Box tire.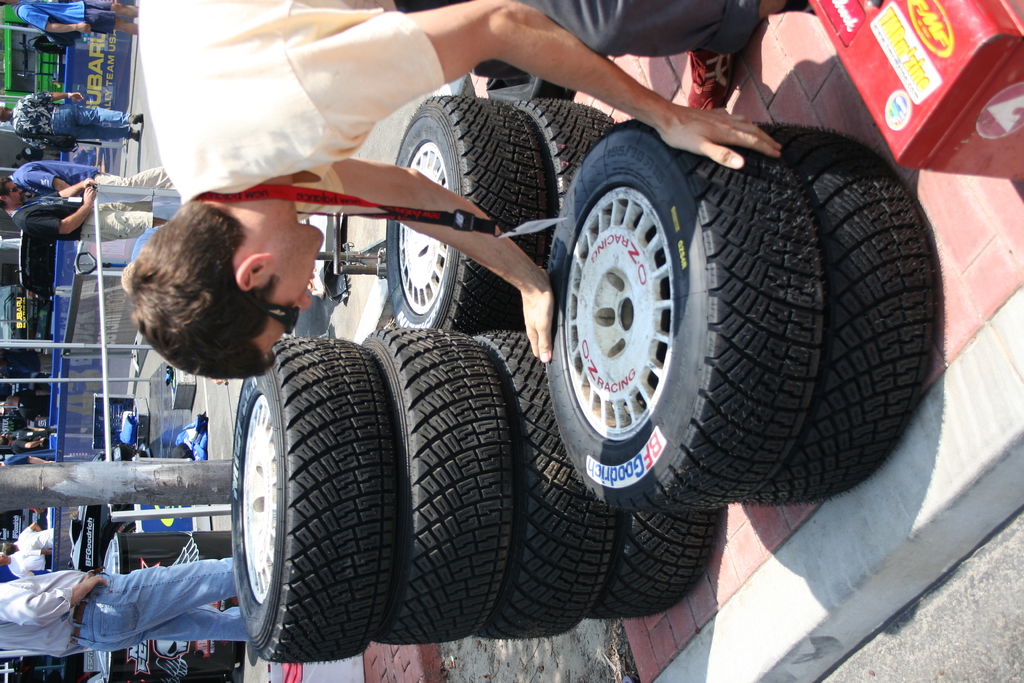
box=[762, 126, 932, 505].
